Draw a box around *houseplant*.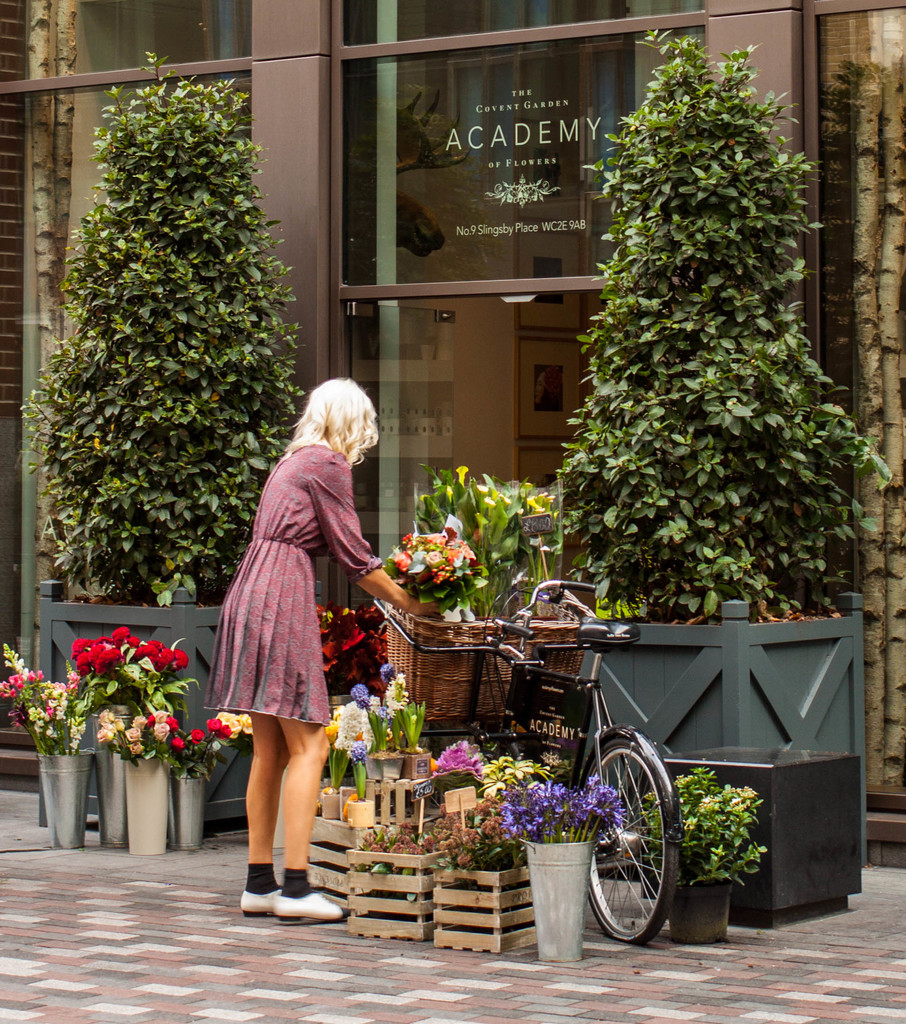
481/751/554/830.
